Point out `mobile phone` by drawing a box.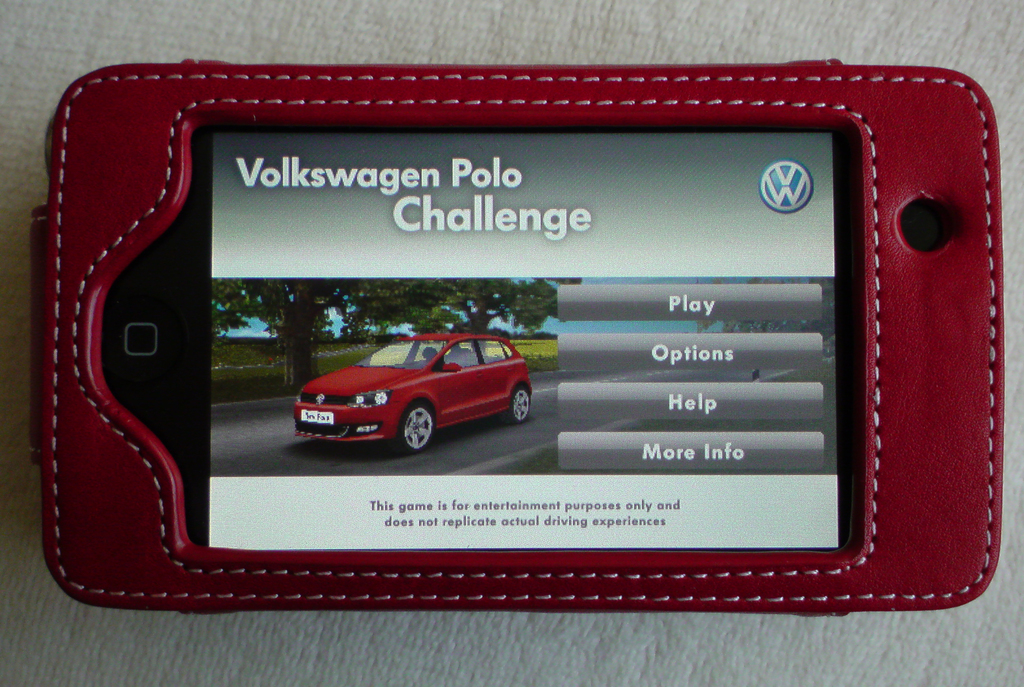
[left=27, top=65, right=1005, bottom=612].
